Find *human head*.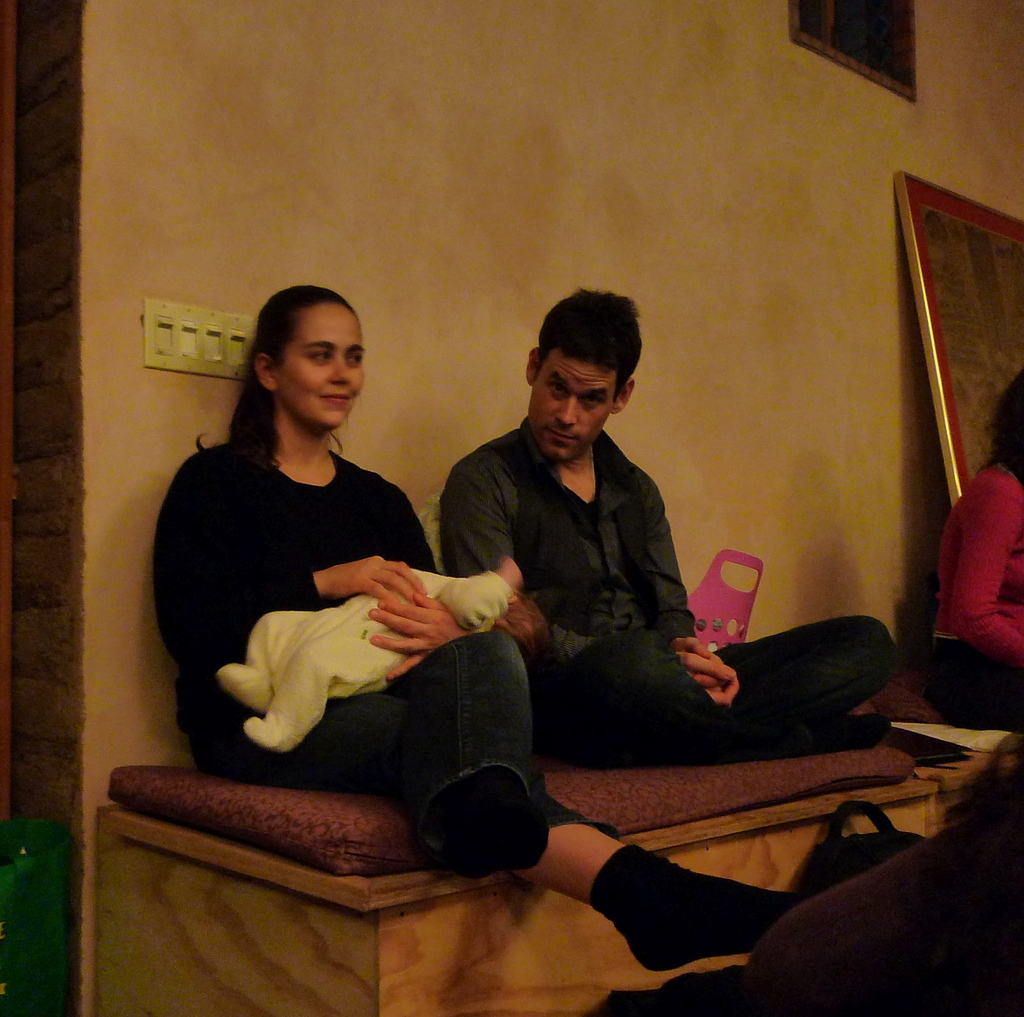
region(520, 286, 645, 466).
